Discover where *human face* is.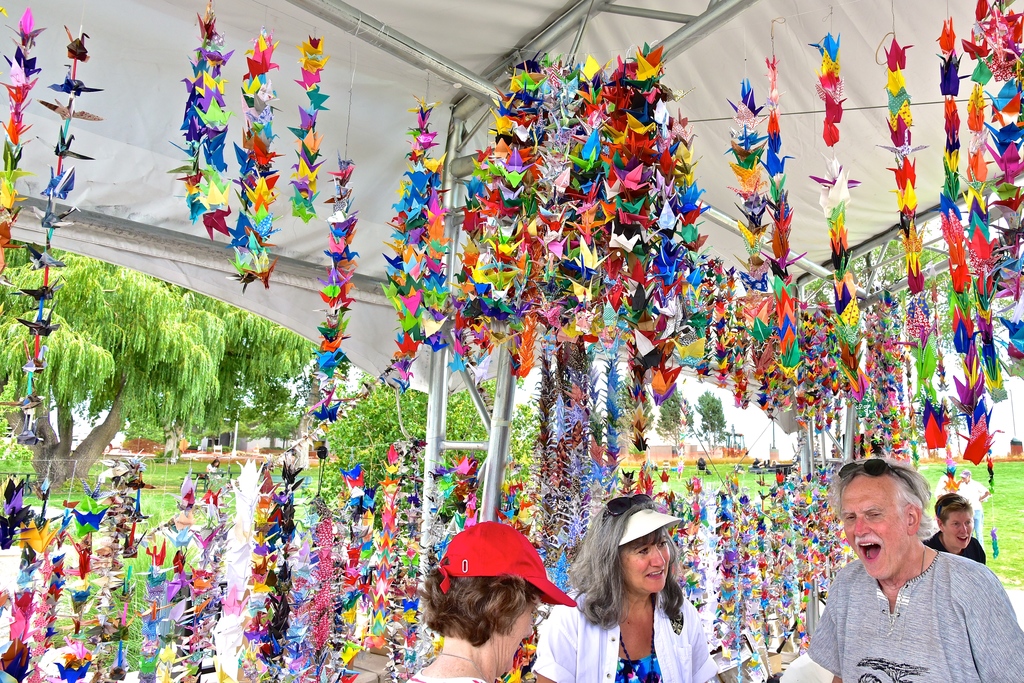
Discovered at 496, 596, 540, 677.
